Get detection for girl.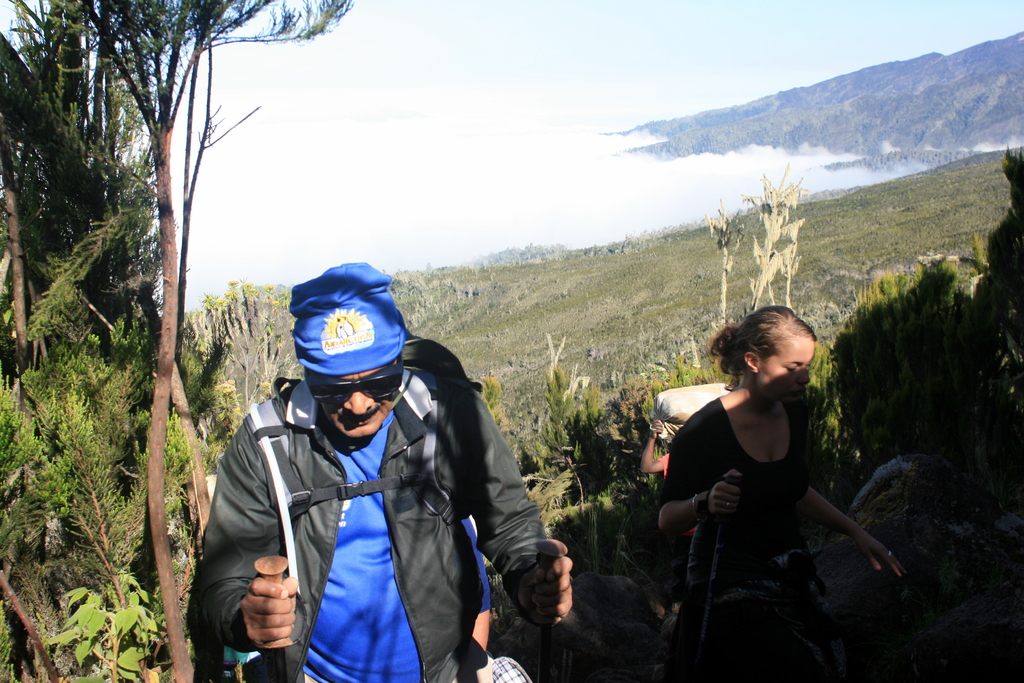
Detection: Rect(661, 306, 908, 682).
